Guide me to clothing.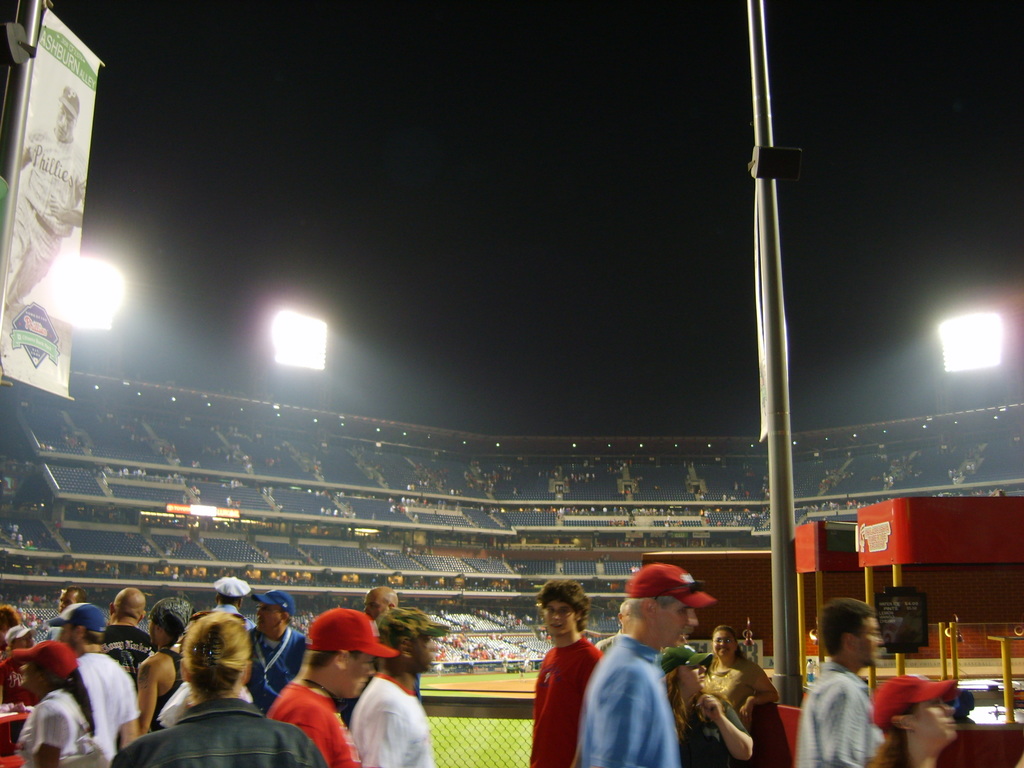
Guidance: [525,644,600,767].
